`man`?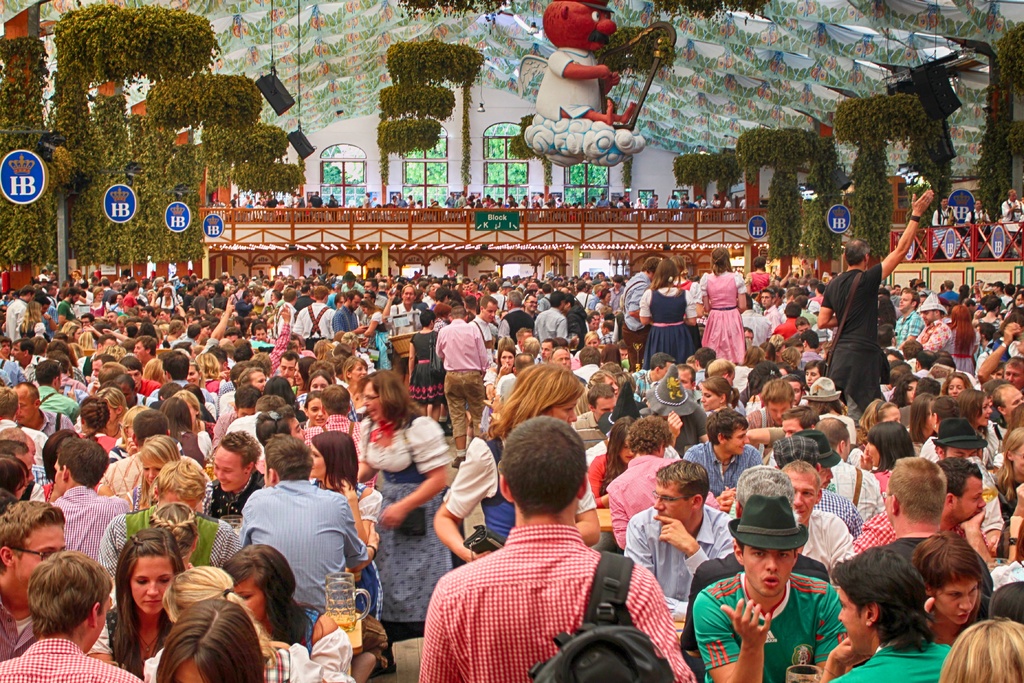
region(943, 276, 962, 307)
